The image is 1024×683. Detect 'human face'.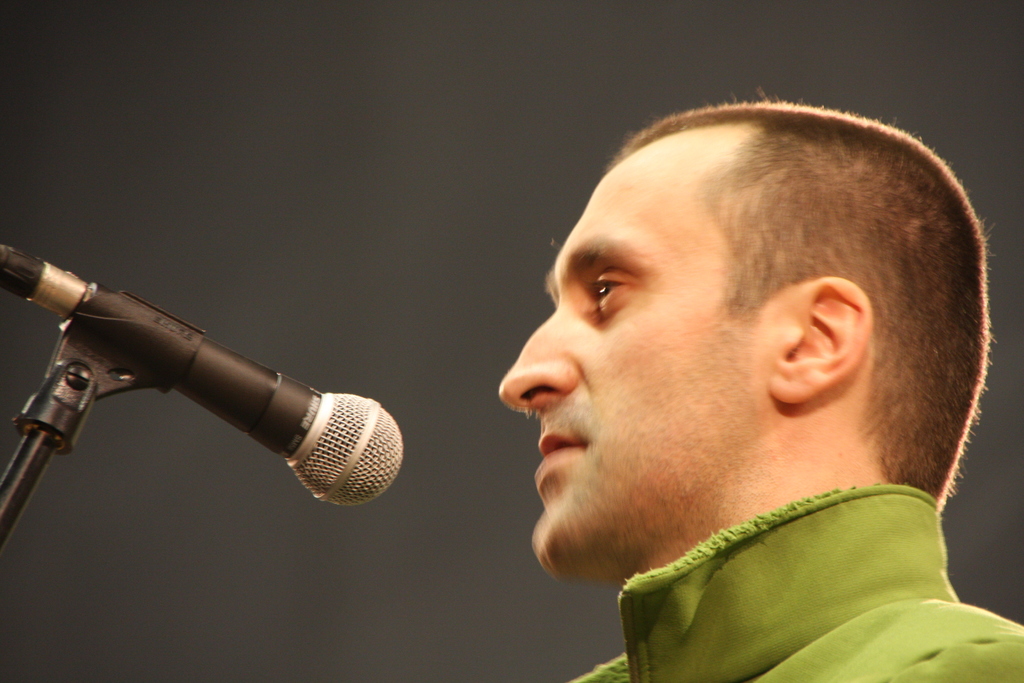
Detection: select_region(498, 145, 760, 570).
